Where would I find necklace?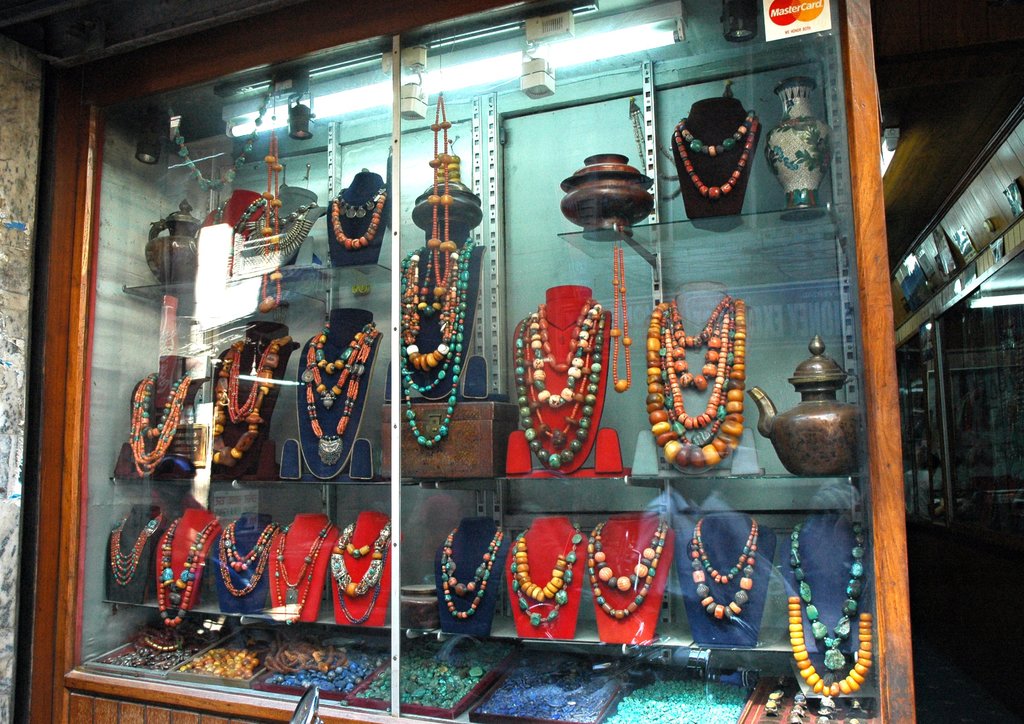
At <bbox>677, 111, 755, 154</bbox>.
